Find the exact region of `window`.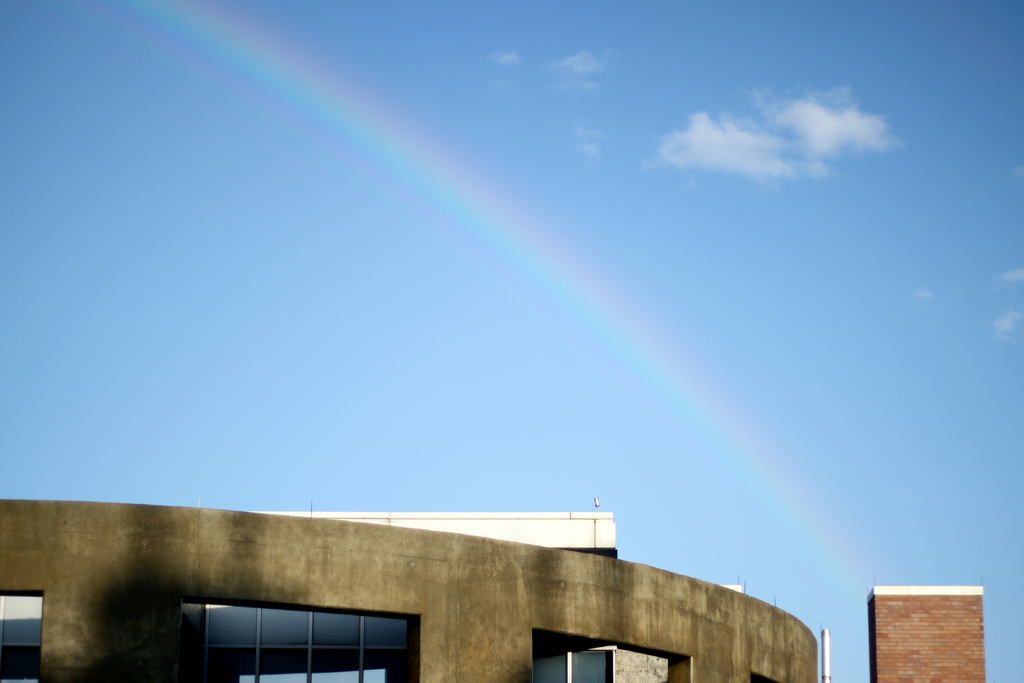
Exact region: crop(530, 627, 616, 682).
